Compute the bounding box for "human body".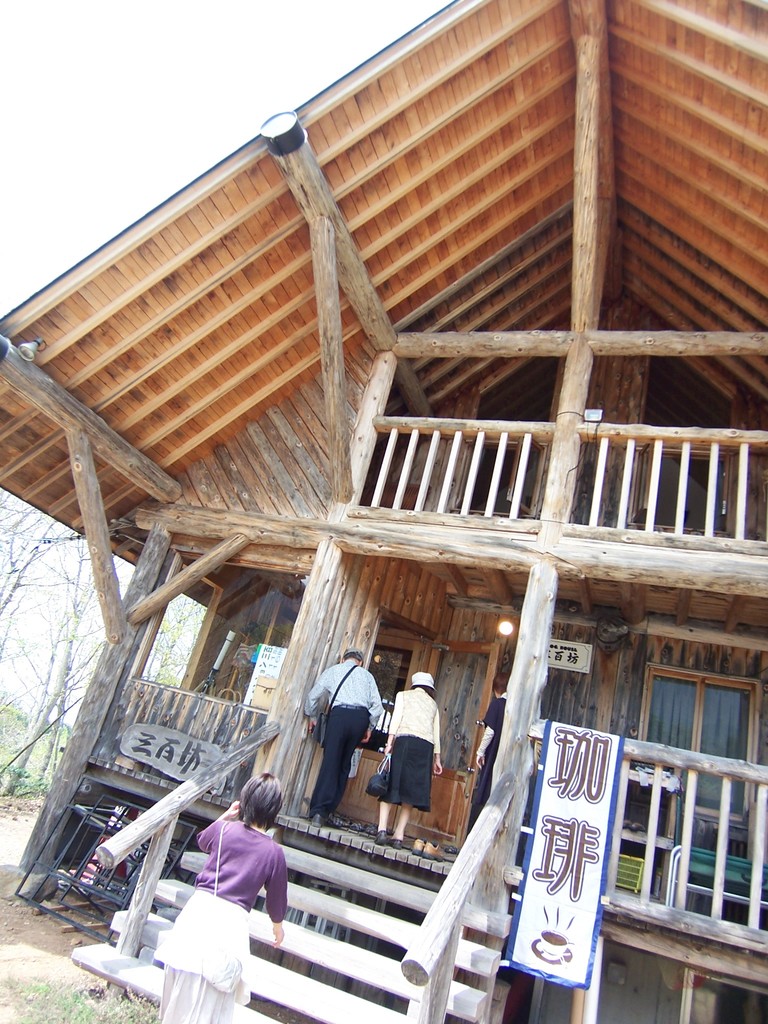
region(471, 691, 509, 830).
